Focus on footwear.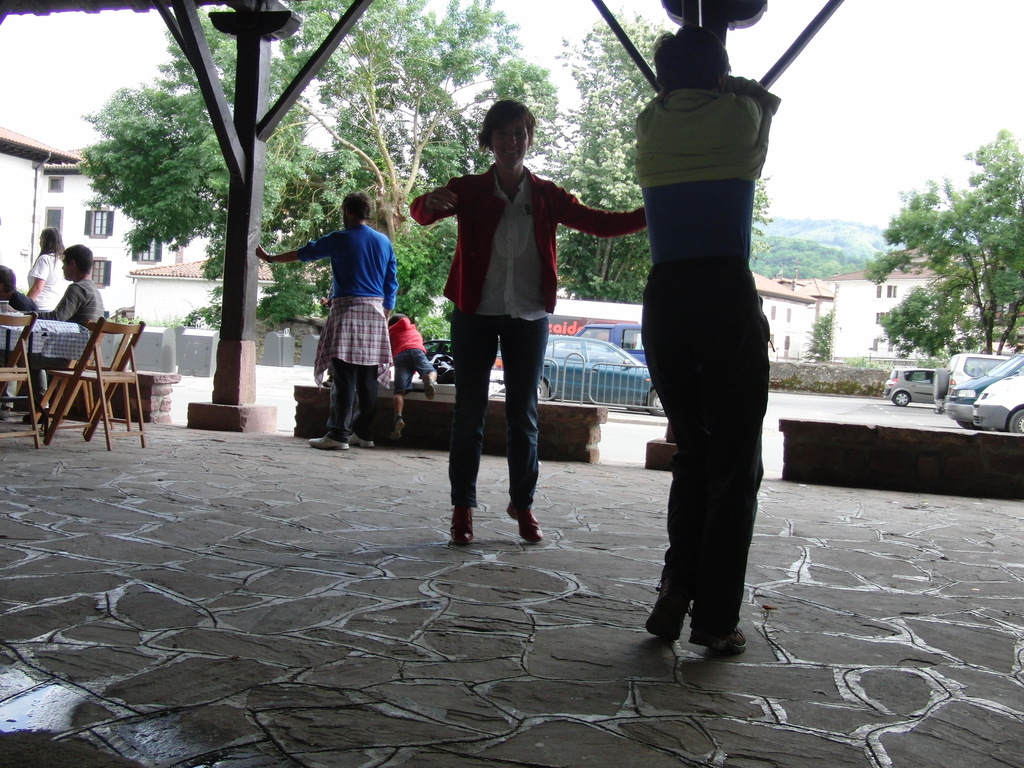
Focused at <bbox>647, 556, 692, 641</bbox>.
